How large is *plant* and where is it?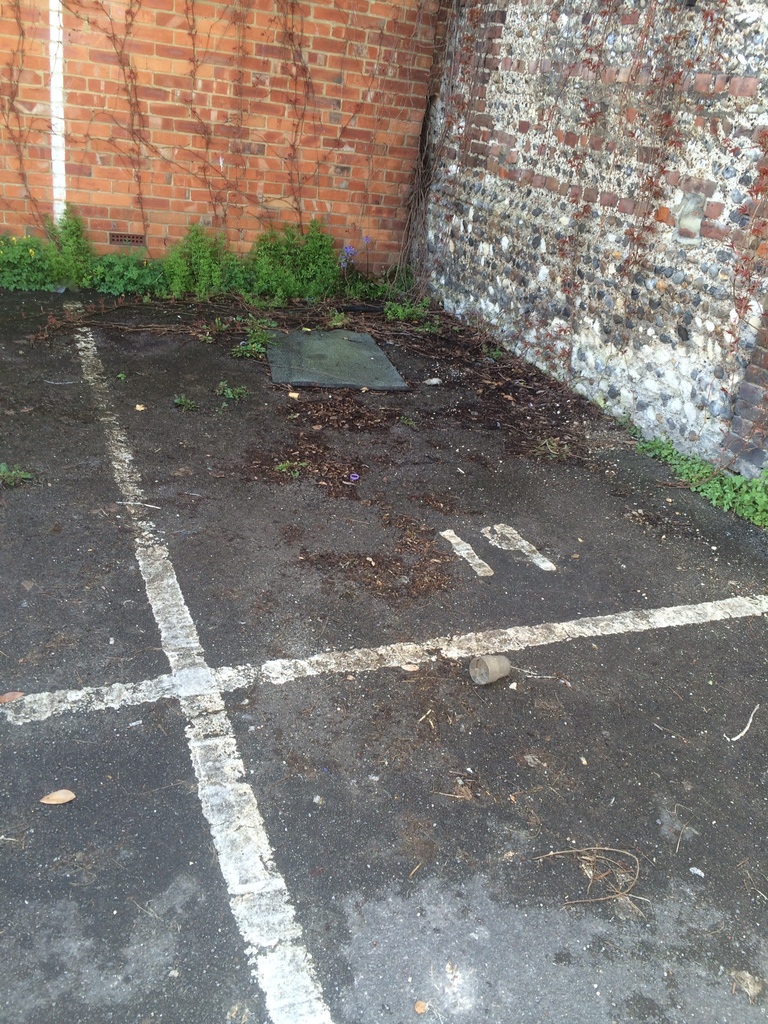
Bounding box: {"left": 0, "top": 455, "right": 30, "bottom": 485}.
